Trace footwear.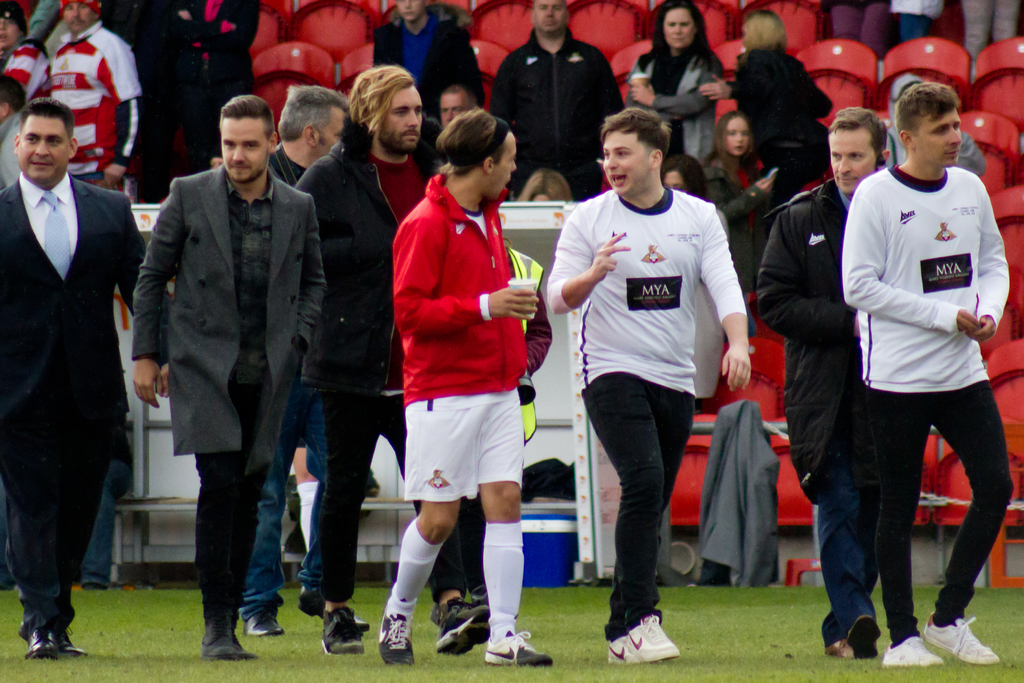
Traced to bbox=(479, 635, 551, 667).
